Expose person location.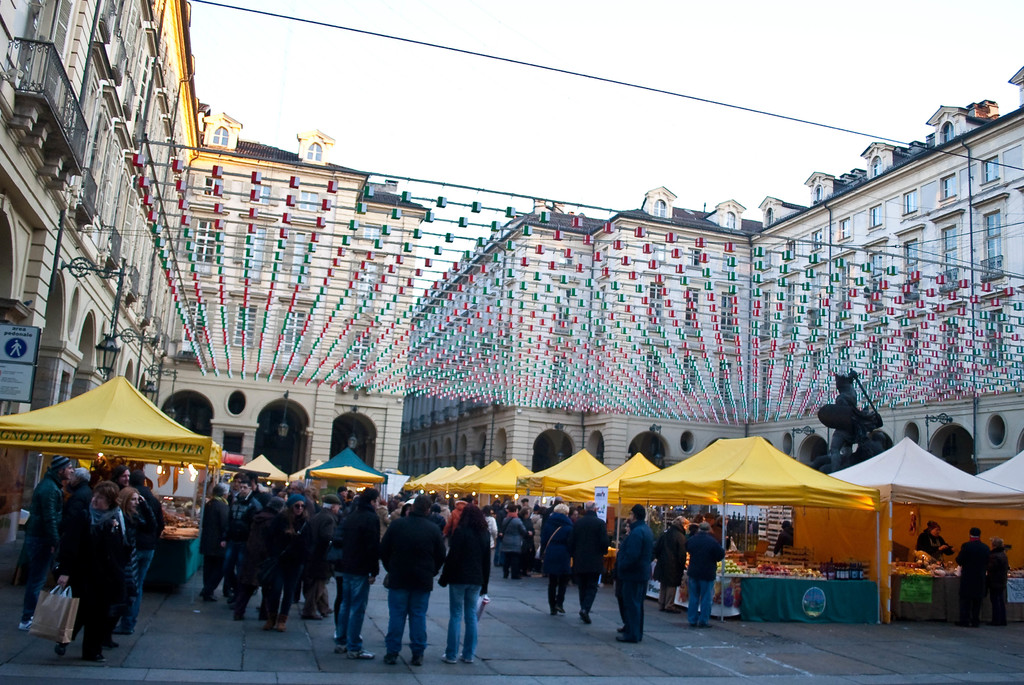
Exposed at locate(499, 503, 526, 581).
